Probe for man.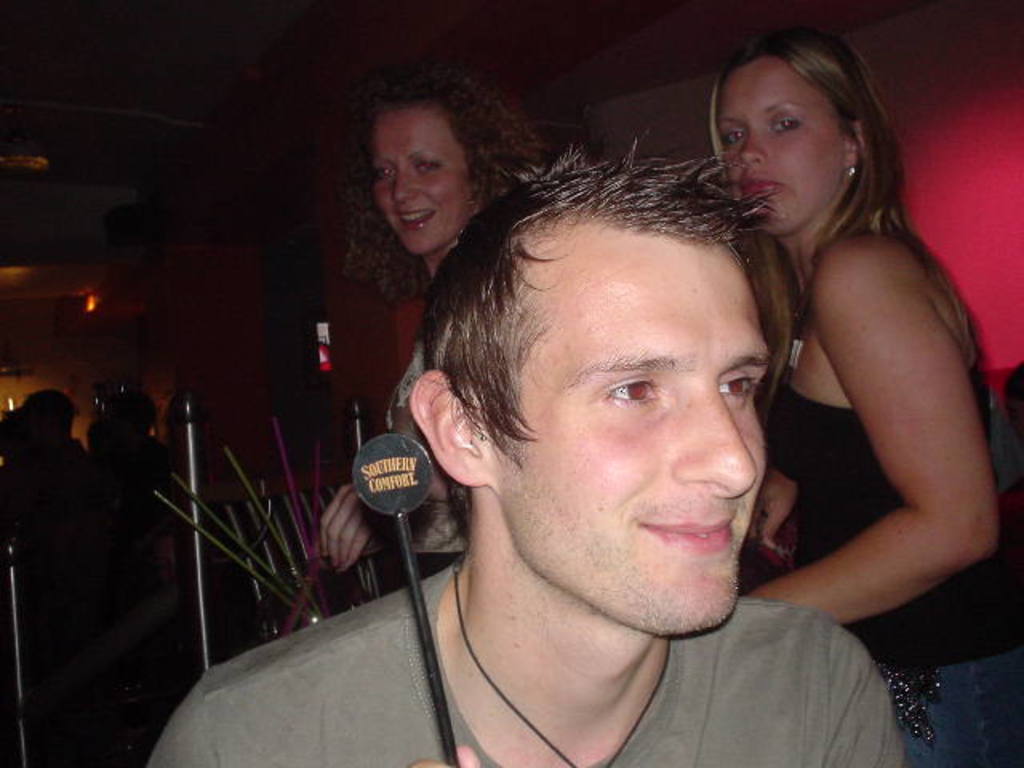
Probe result: <bbox>294, 96, 926, 760</bbox>.
